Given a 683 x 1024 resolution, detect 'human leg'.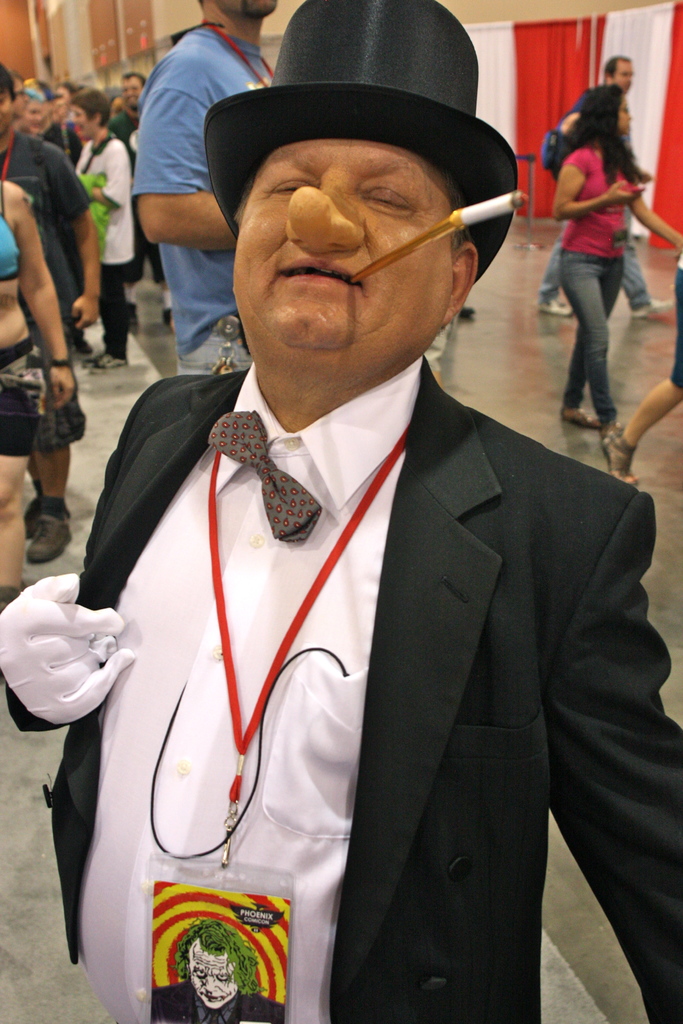
539/216/575/312.
